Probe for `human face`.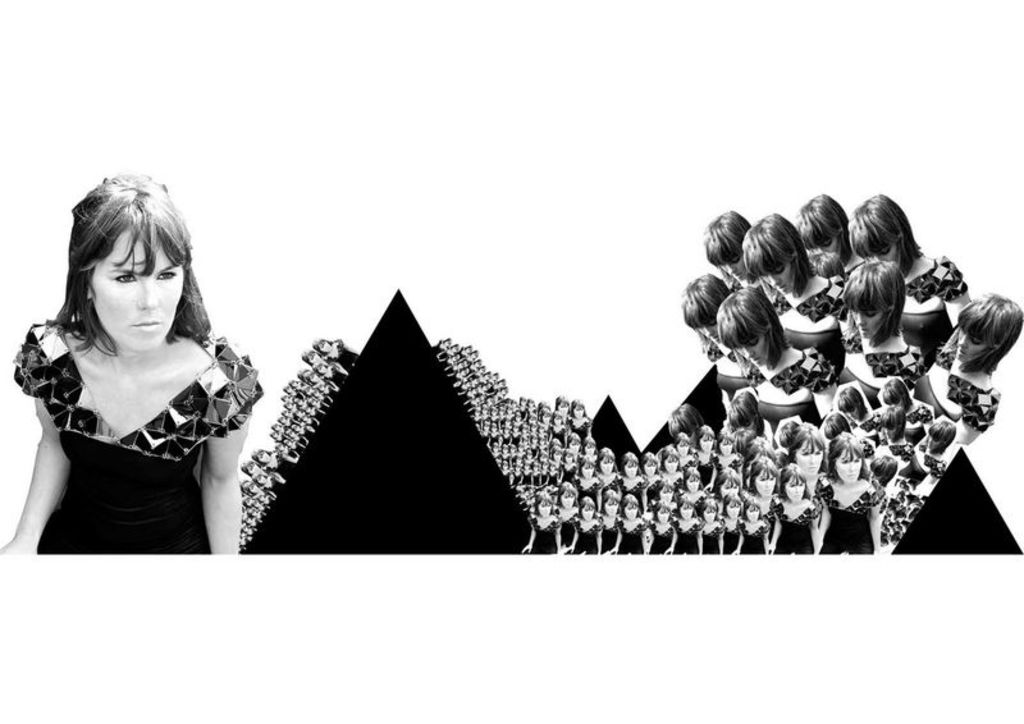
Probe result: 677,440,685,454.
